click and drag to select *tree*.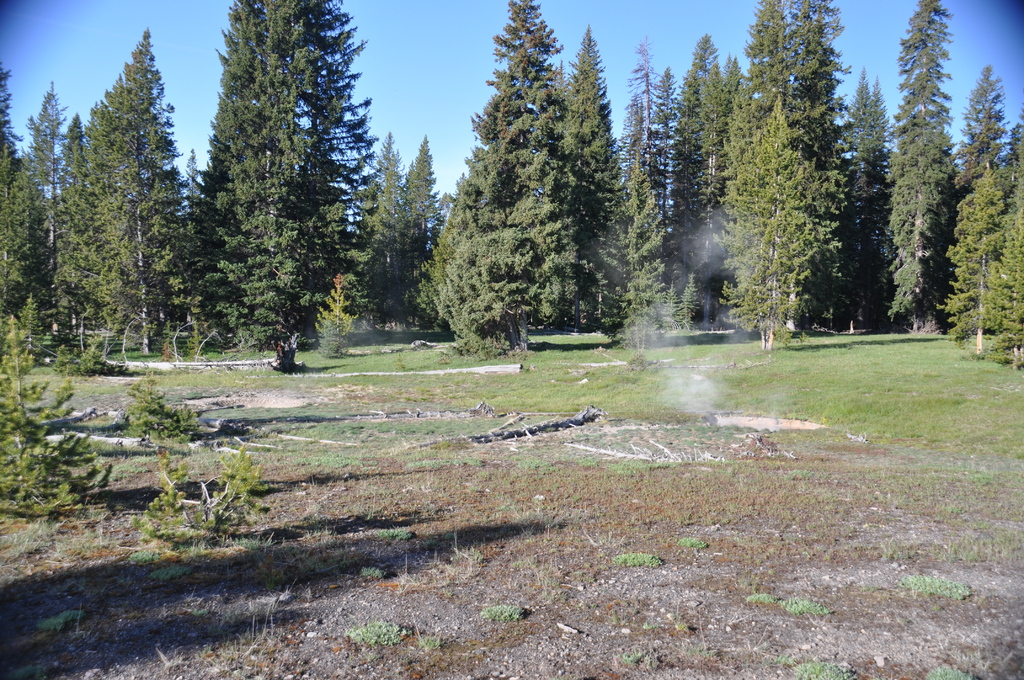
Selection: (936, 108, 1023, 359).
